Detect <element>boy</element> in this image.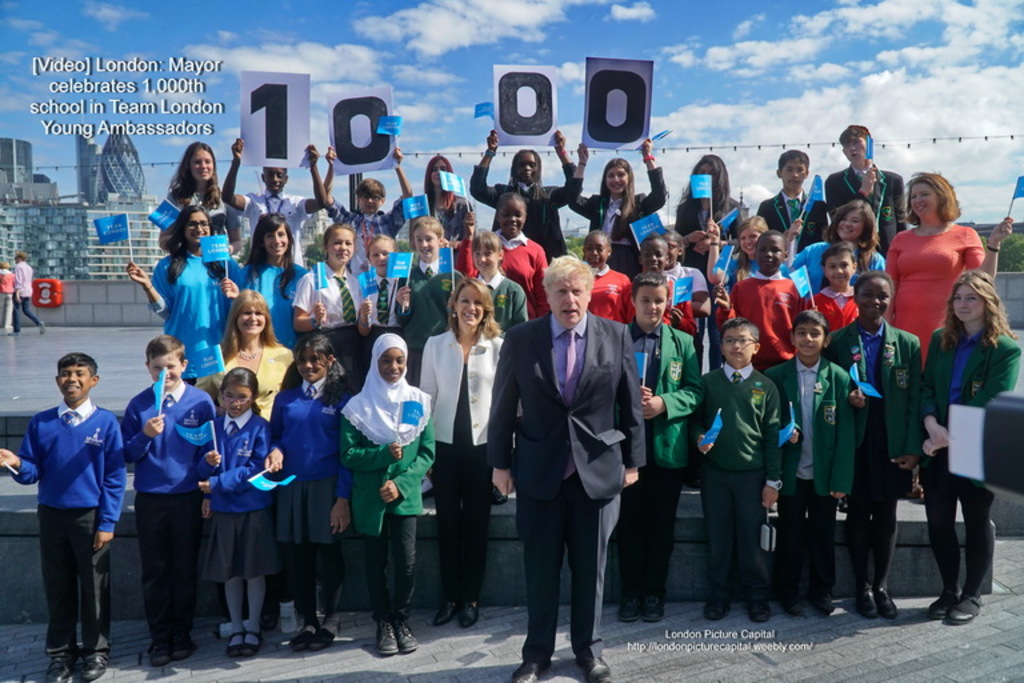
Detection: locate(329, 203, 404, 280).
